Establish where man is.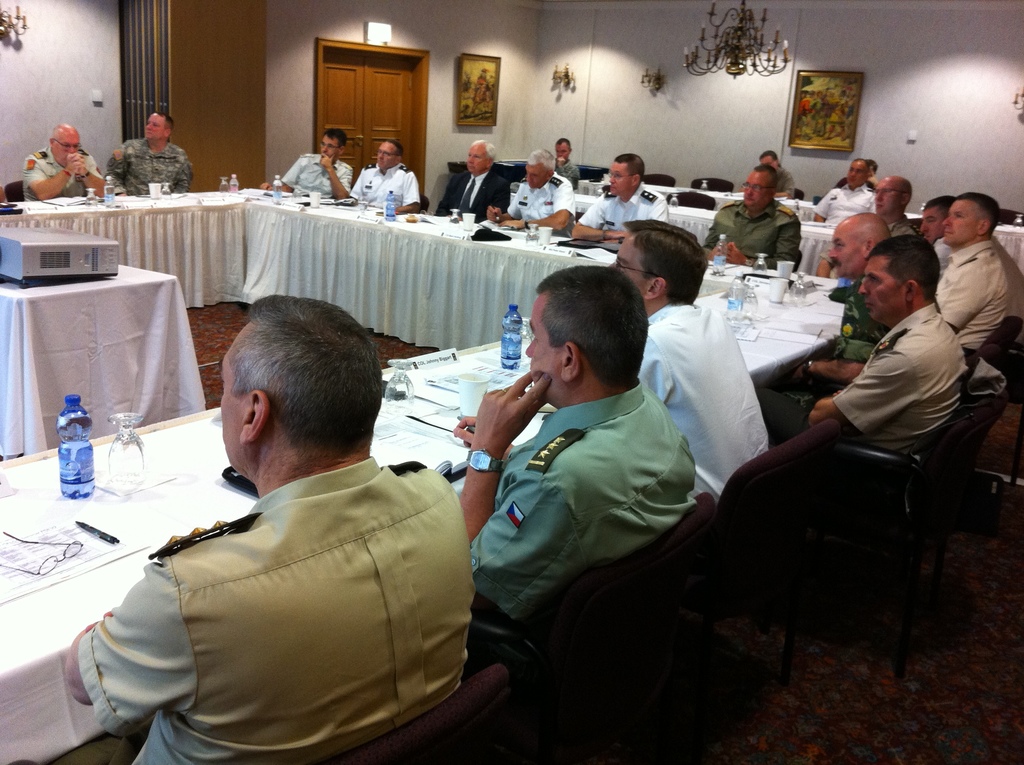
Established at (x1=698, y1=163, x2=807, y2=270).
